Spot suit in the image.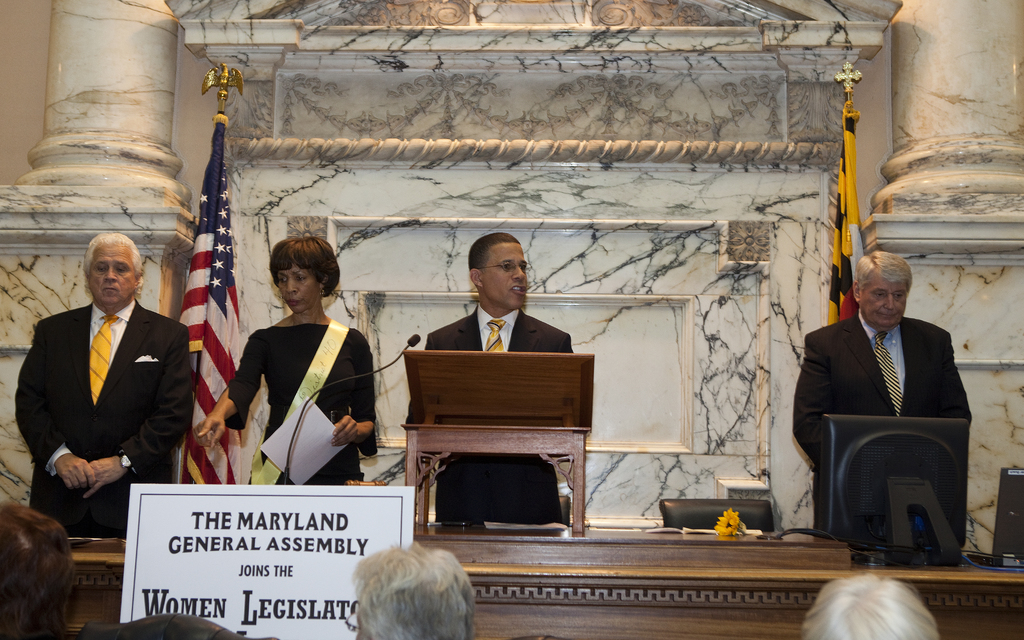
suit found at 794 310 975 529.
